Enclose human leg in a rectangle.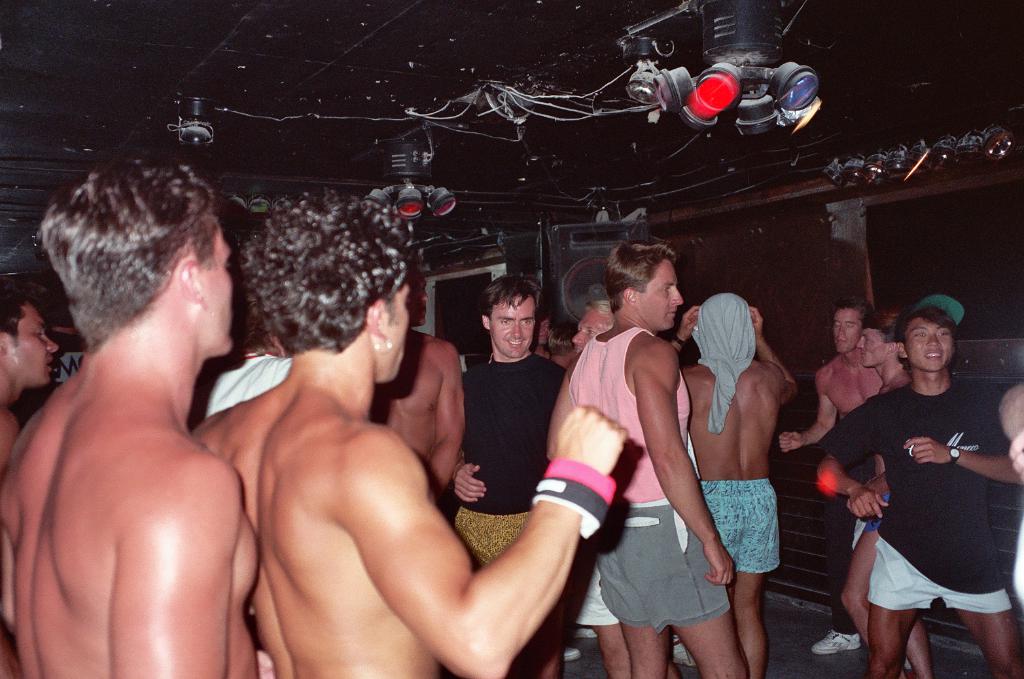
<region>671, 613, 749, 678</region>.
